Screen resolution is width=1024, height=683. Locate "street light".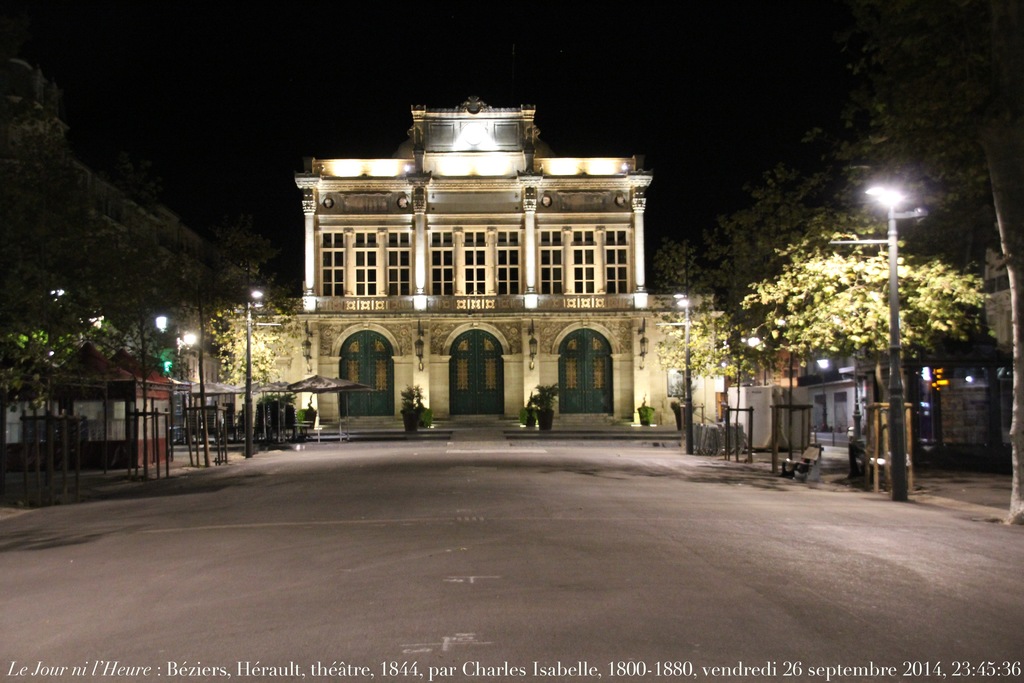
<region>833, 179, 961, 464</region>.
